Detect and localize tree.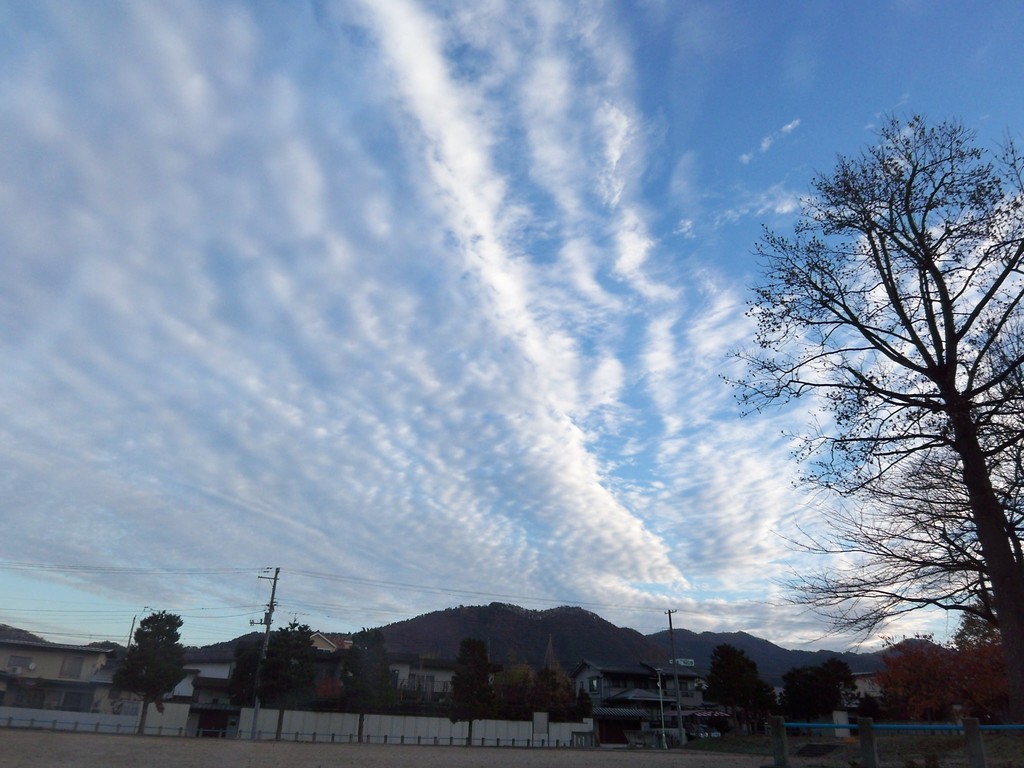
Localized at Rect(779, 657, 847, 721).
